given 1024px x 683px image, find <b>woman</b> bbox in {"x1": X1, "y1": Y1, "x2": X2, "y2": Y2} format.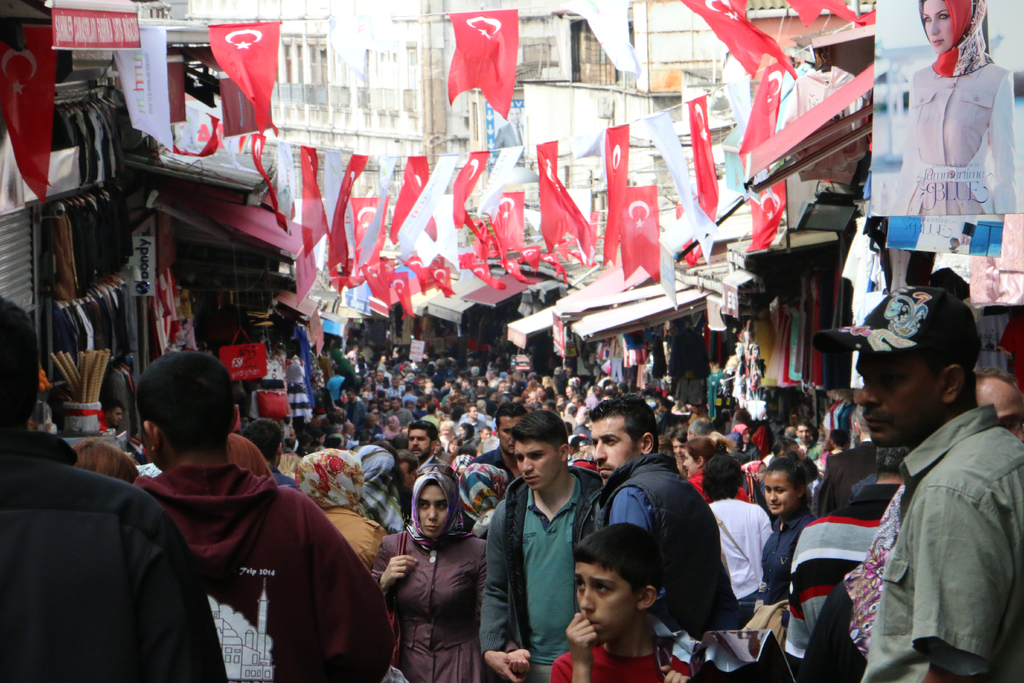
{"x1": 700, "y1": 450, "x2": 774, "y2": 620}.
